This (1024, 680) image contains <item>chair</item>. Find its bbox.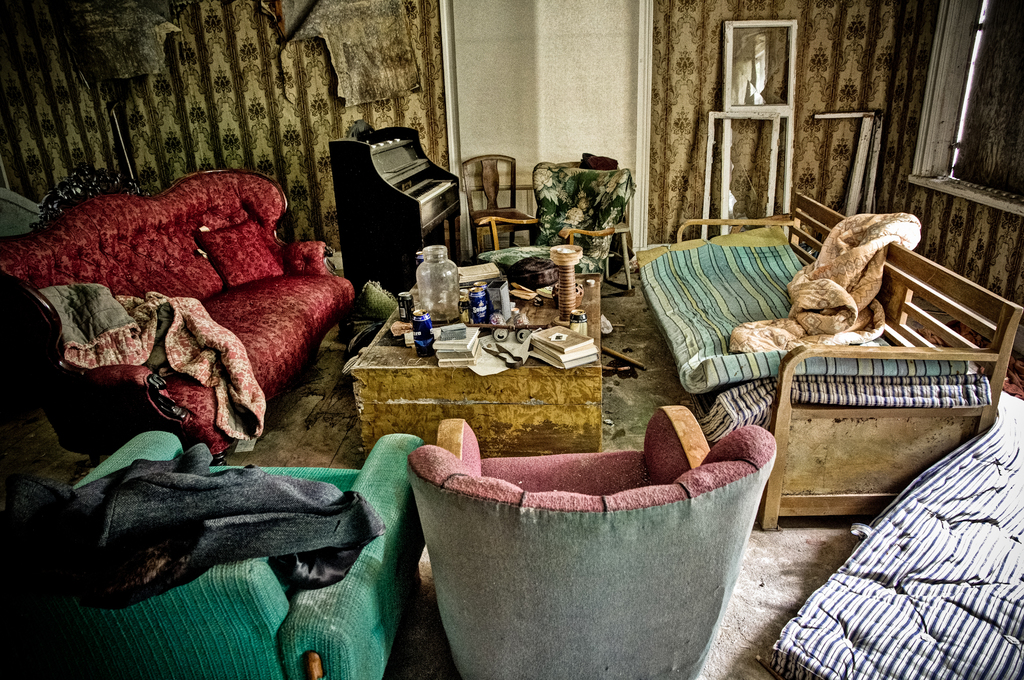
x1=0, y1=430, x2=430, y2=679.
